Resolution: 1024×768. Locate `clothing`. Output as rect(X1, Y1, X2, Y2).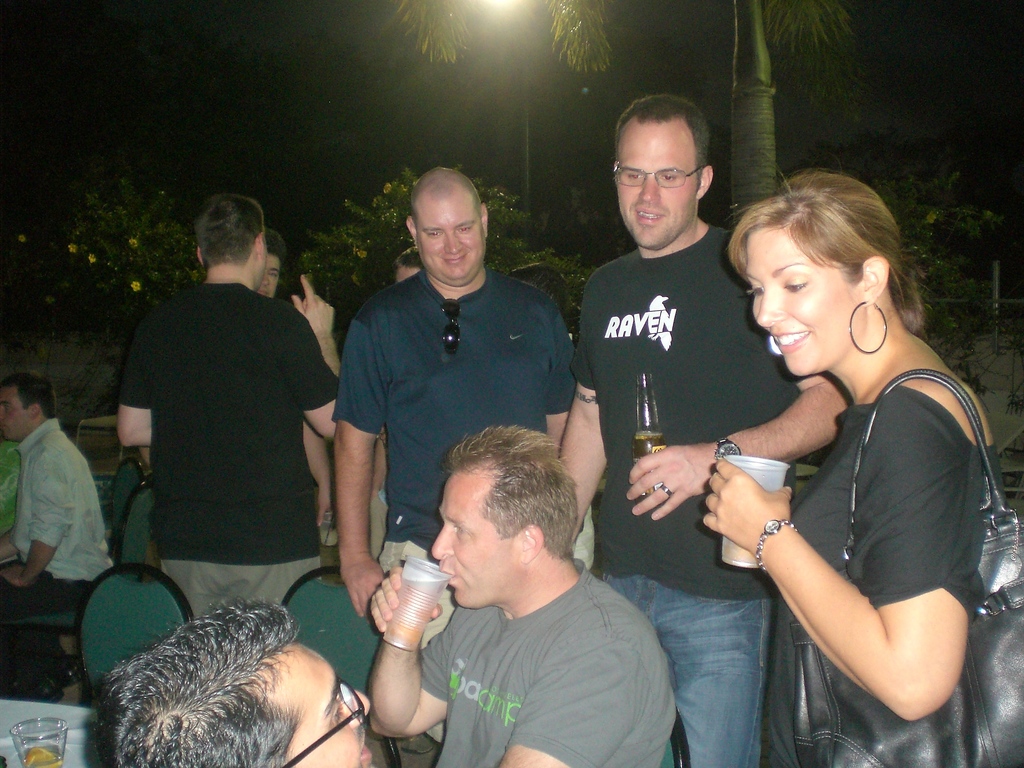
rect(332, 267, 602, 572).
